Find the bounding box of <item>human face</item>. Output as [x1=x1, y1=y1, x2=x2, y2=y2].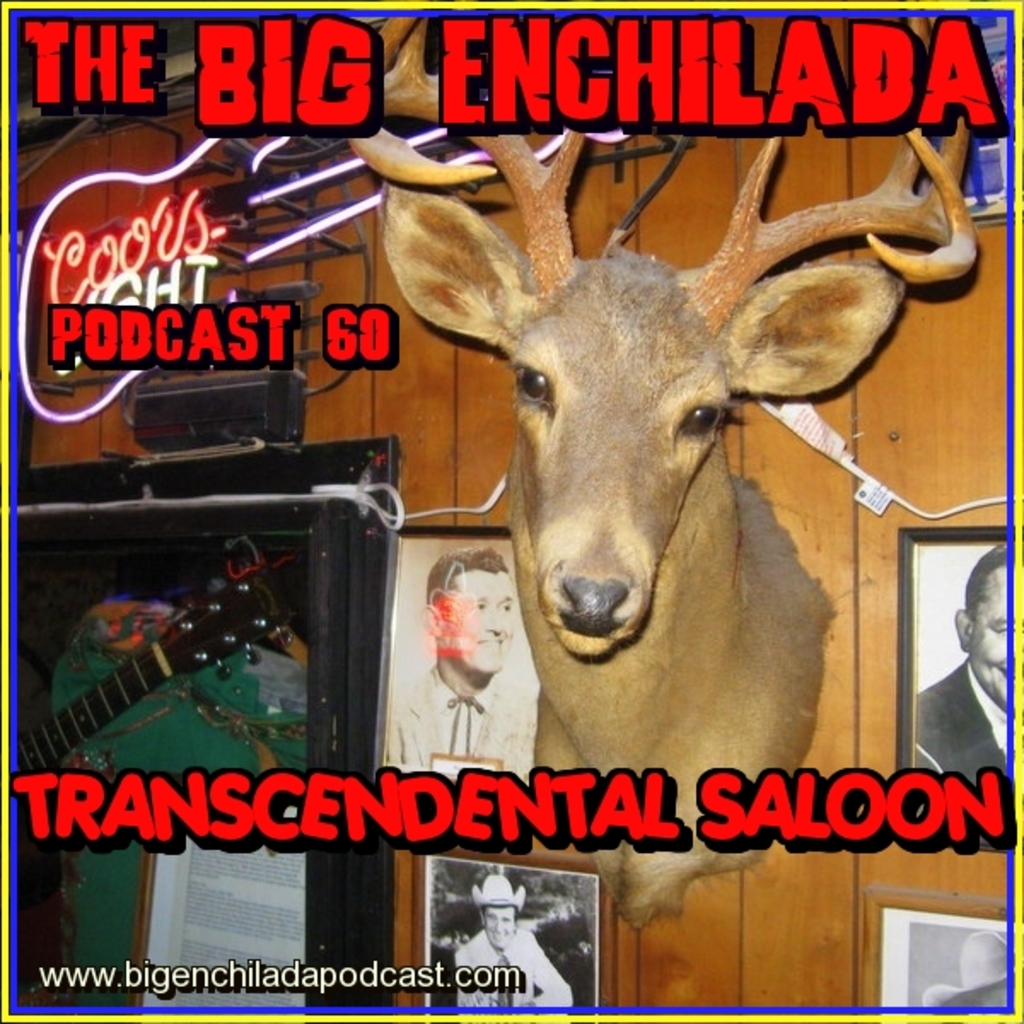
[x1=485, y1=911, x2=515, y2=949].
